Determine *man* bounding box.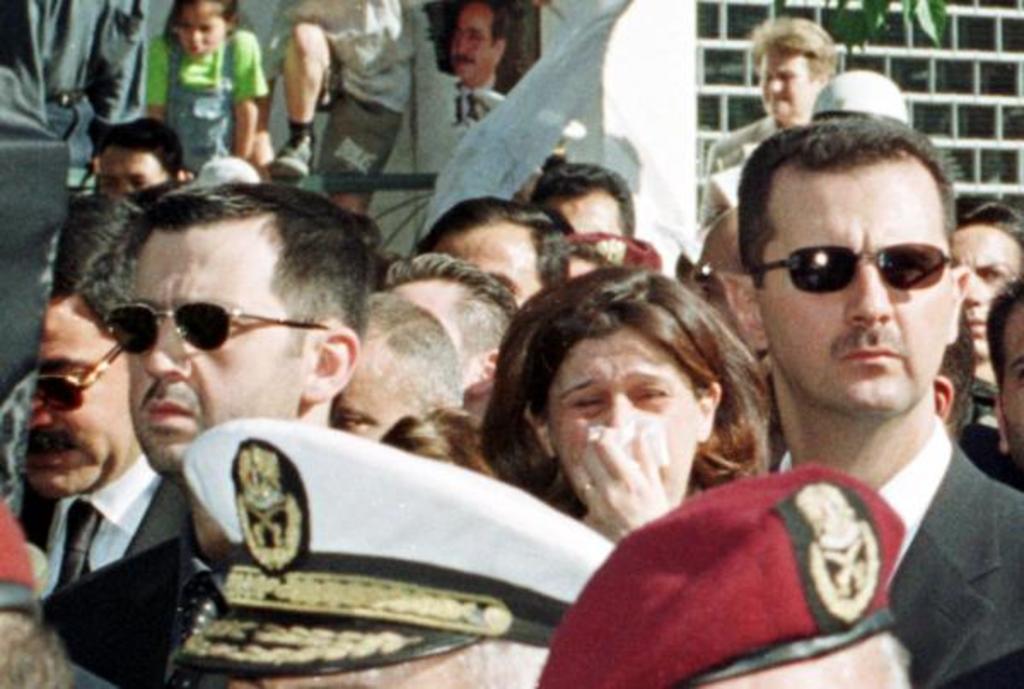
Determined: x1=94, y1=109, x2=196, y2=193.
